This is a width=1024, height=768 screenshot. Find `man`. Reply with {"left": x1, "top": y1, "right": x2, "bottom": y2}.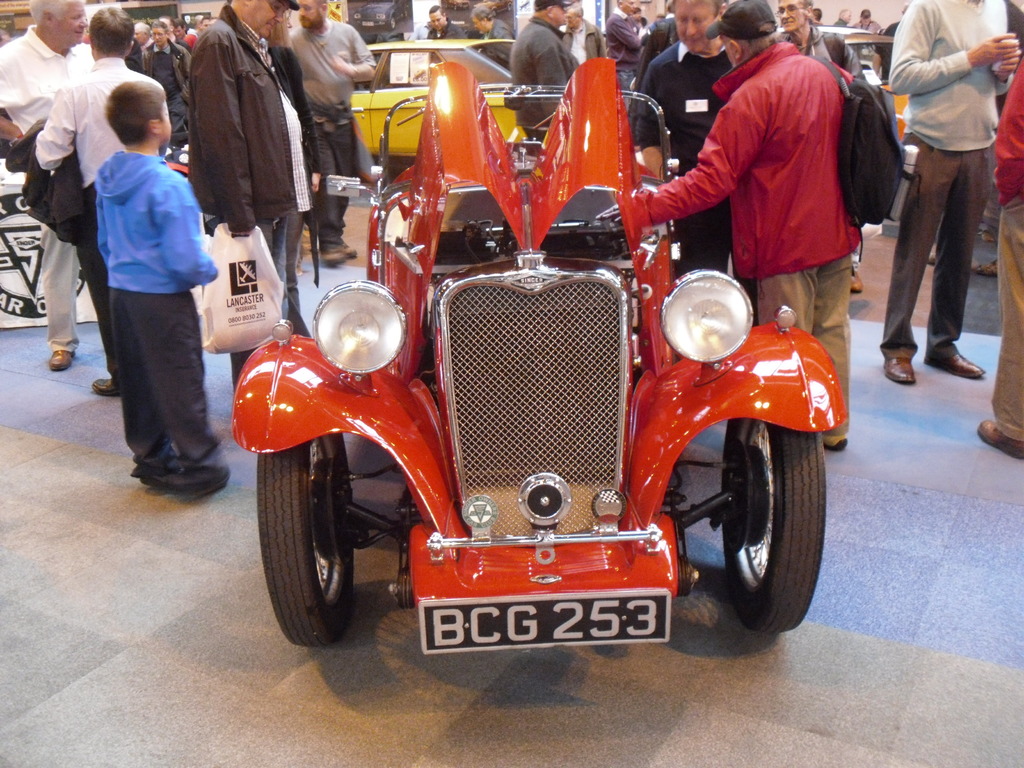
{"left": 657, "top": 4, "right": 862, "bottom": 450}.
